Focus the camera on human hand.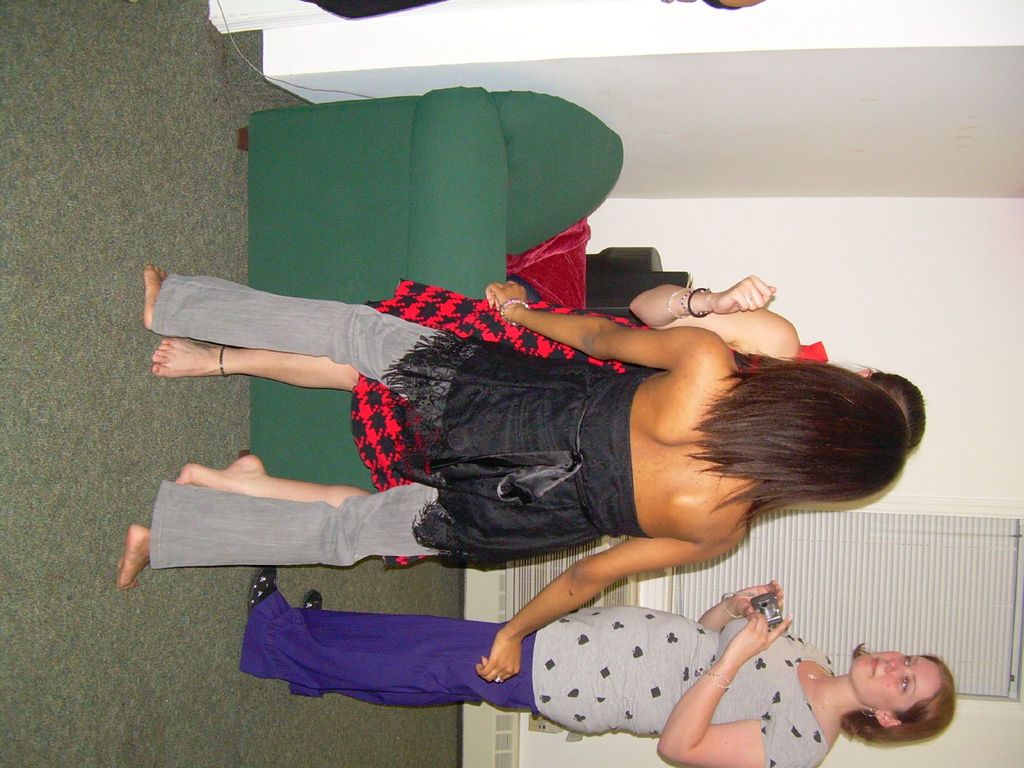
Focus region: (x1=483, y1=282, x2=531, y2=321).
